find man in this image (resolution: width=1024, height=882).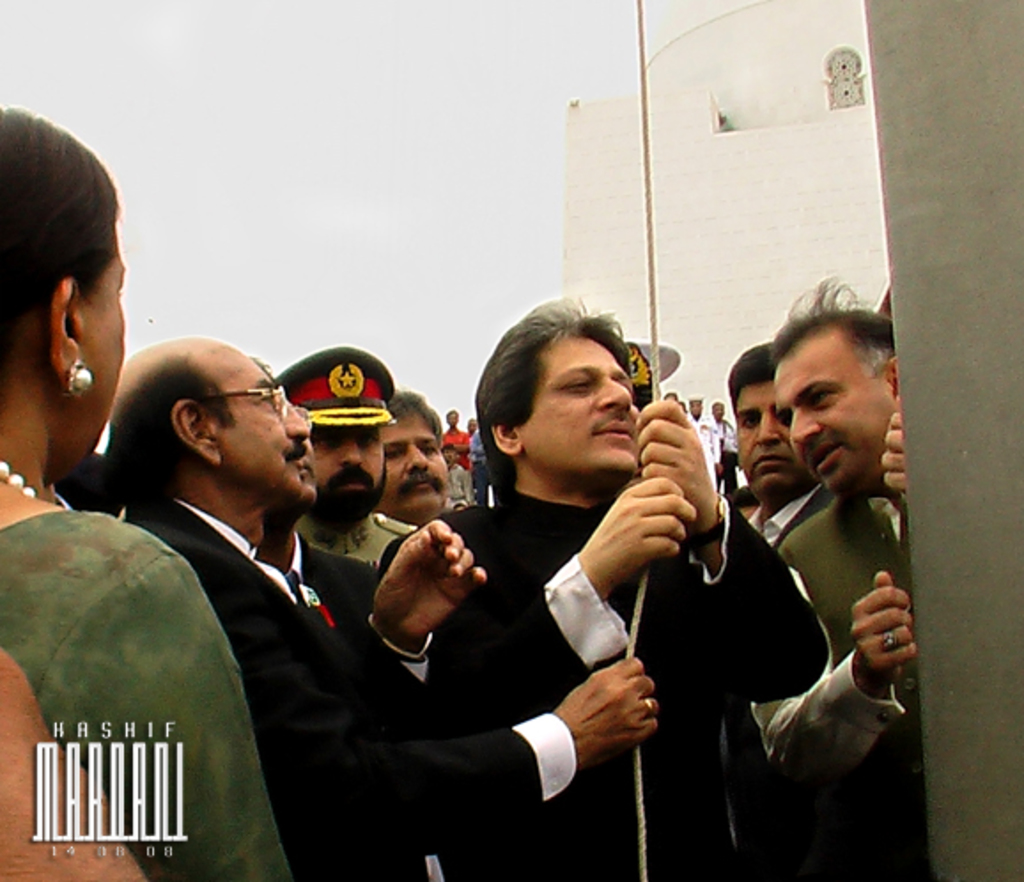
locate(96, 333, 666, 880).
